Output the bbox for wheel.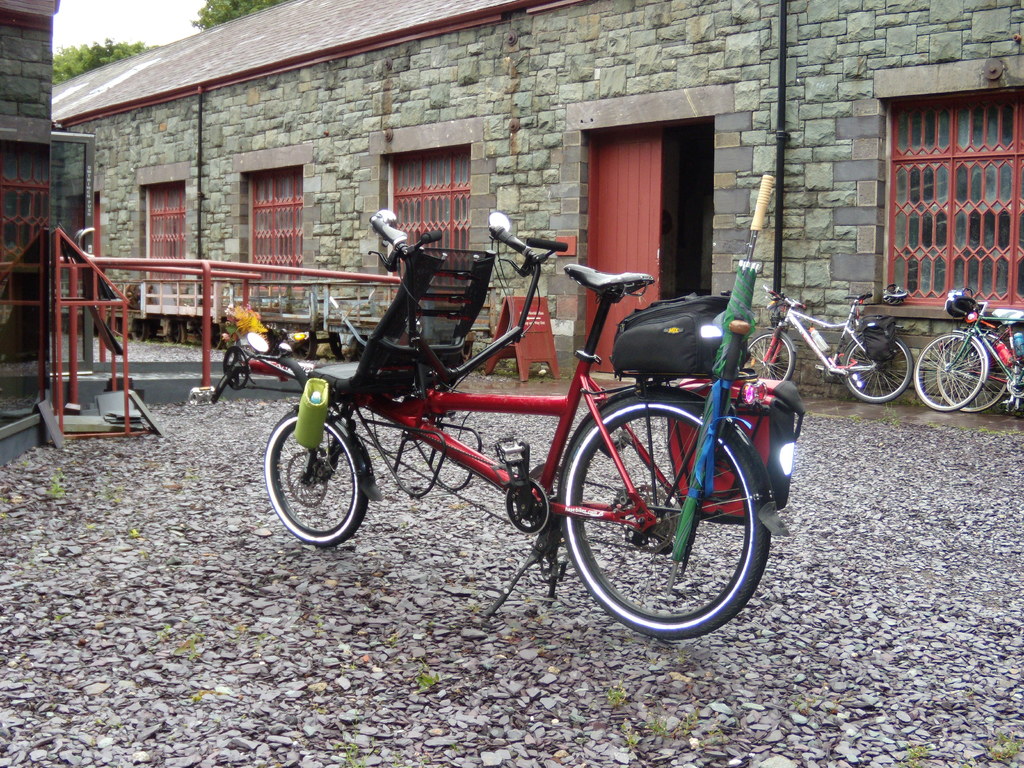
[262, 406, 386, 536].
